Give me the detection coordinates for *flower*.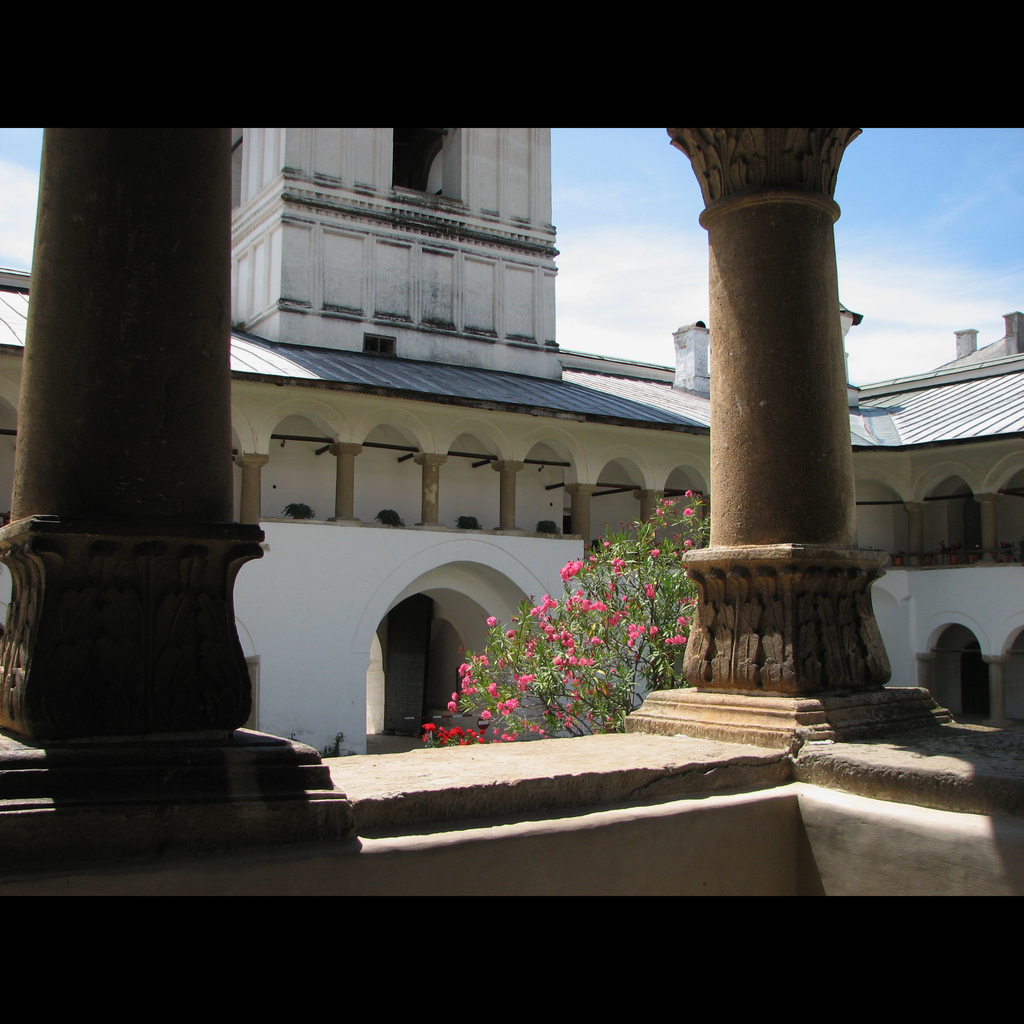
select_region(602, 540, 612, 550).
